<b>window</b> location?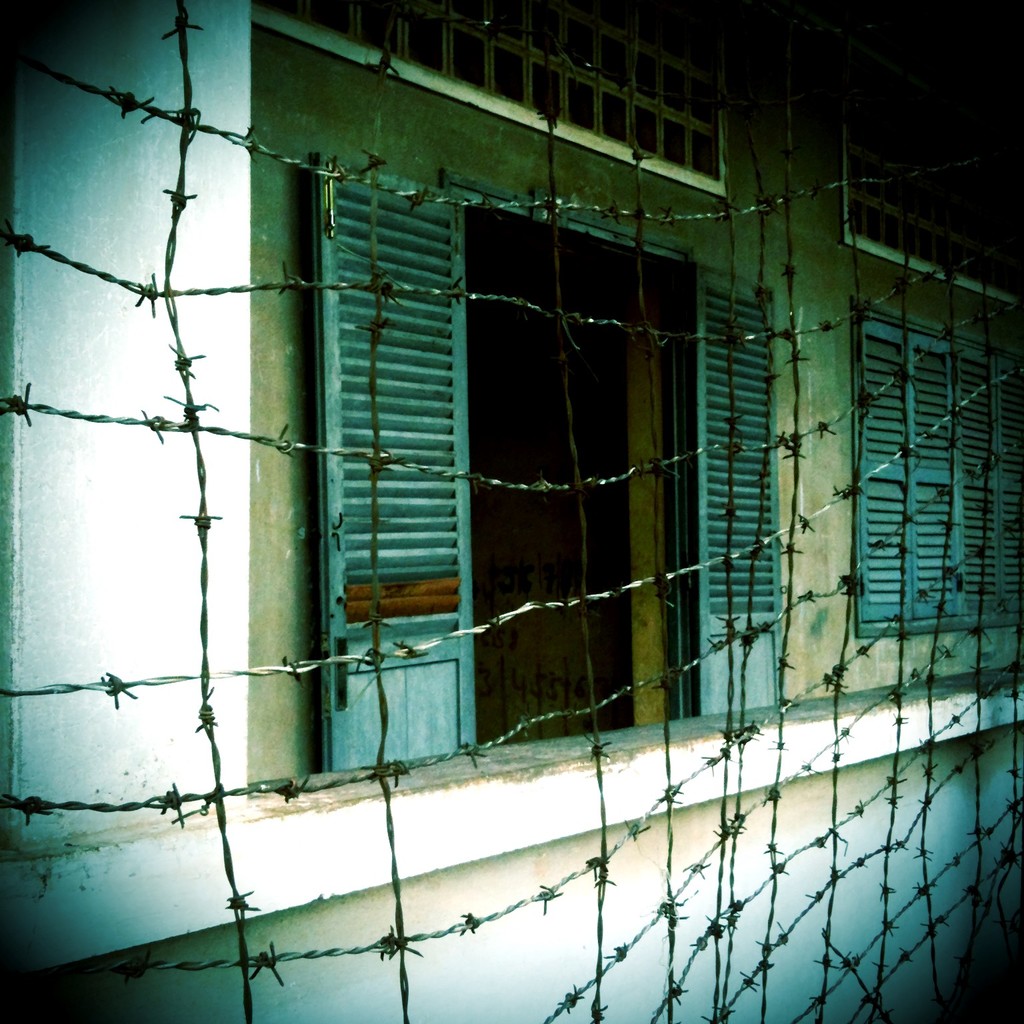
848:307:1023:631
